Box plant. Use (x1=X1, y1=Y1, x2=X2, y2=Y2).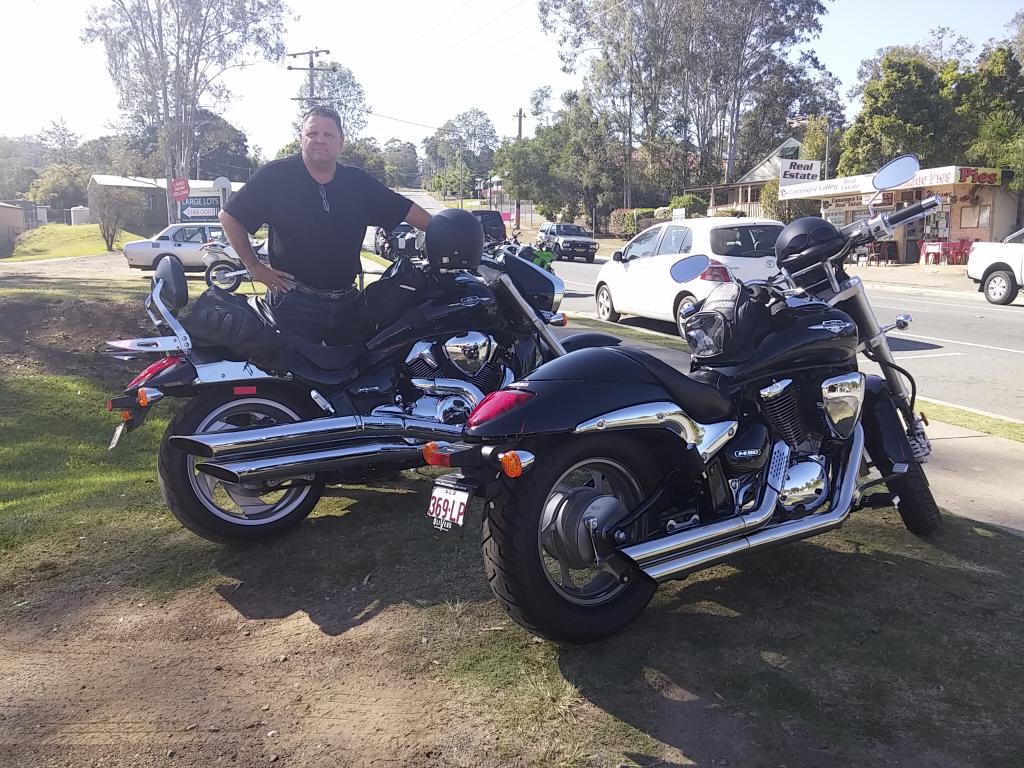
(x1=634, y1=193, x2=697, y2=221).
